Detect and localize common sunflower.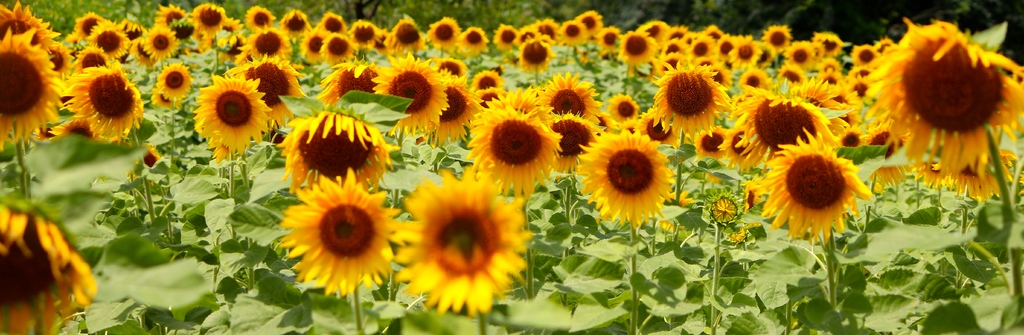
Localized at <box>556,19,593,51</box>.
